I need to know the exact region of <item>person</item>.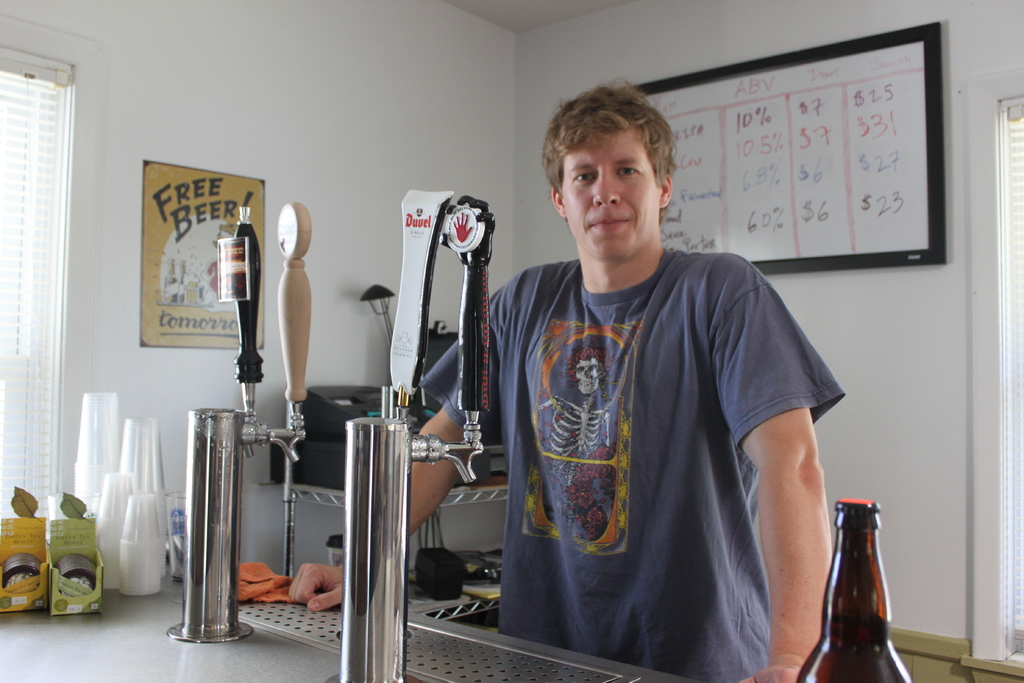
Region: [339,108,858,679].
